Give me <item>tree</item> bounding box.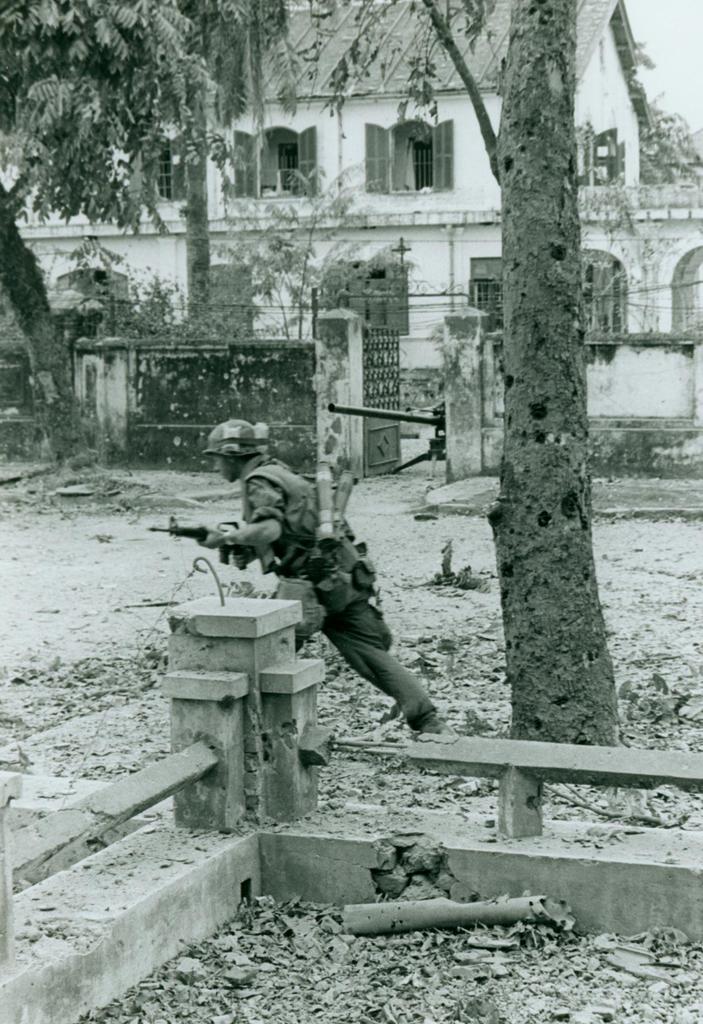
left=0, top=0, right=249, bottom=360.
